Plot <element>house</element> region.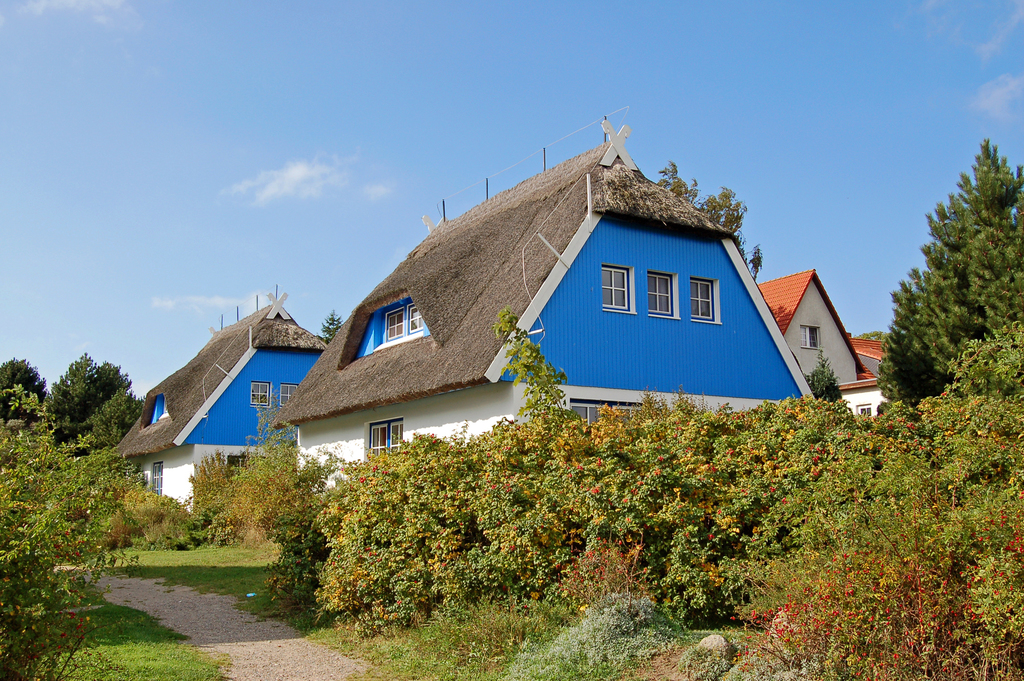
Plotted at [758,274,896,427].
